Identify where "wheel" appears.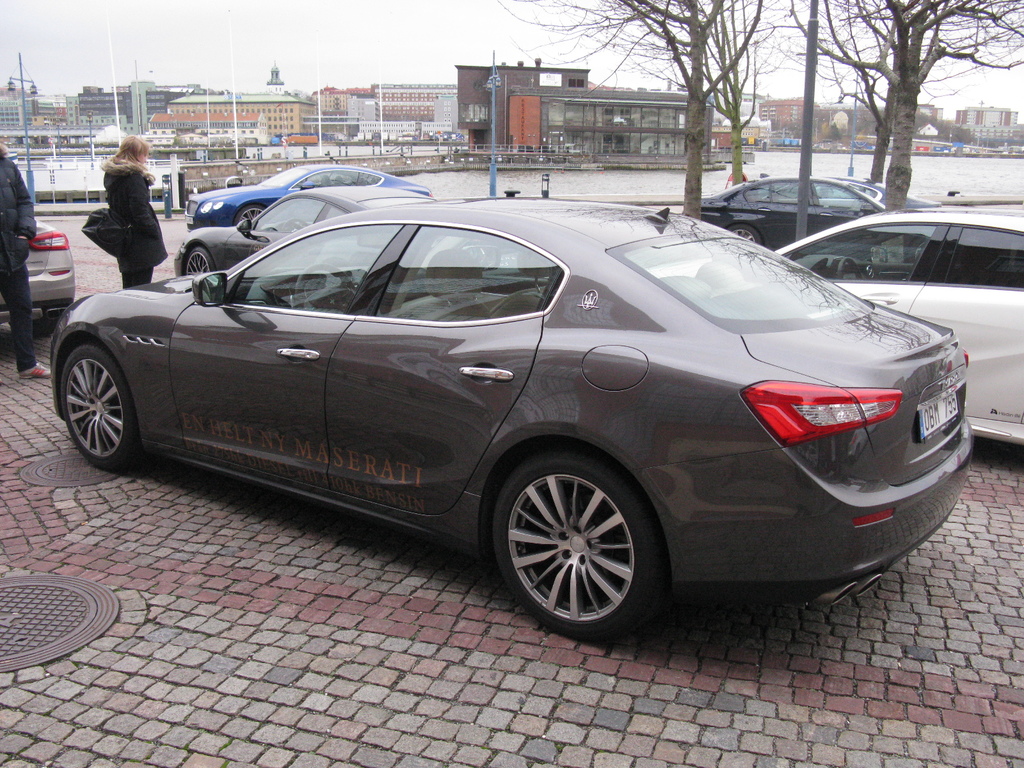
Appears at Rect(727, 223, 762, 247).
